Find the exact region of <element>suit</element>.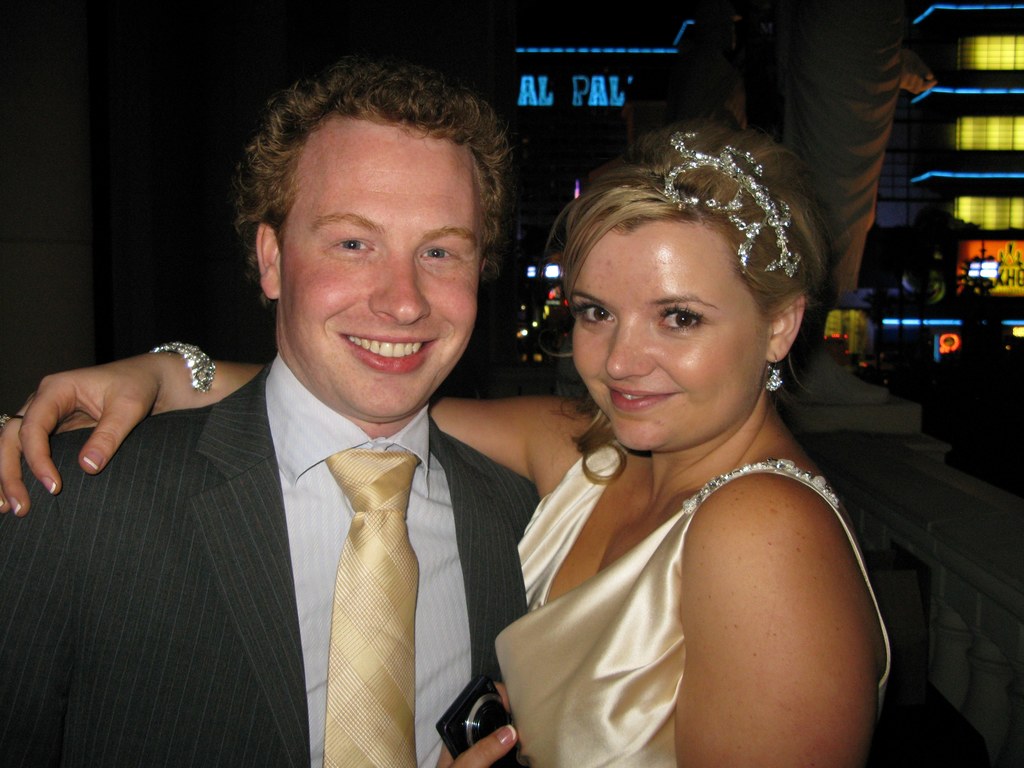
Exact region: 60,262,570,748.
